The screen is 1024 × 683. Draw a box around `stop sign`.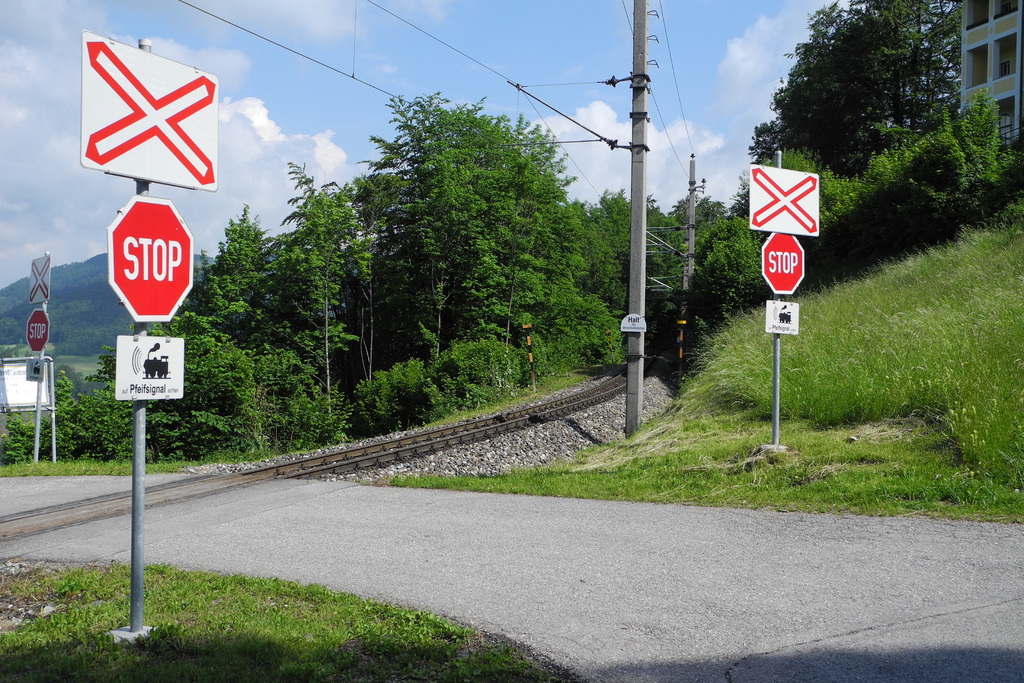
box=[109, 193, 195, 325].
